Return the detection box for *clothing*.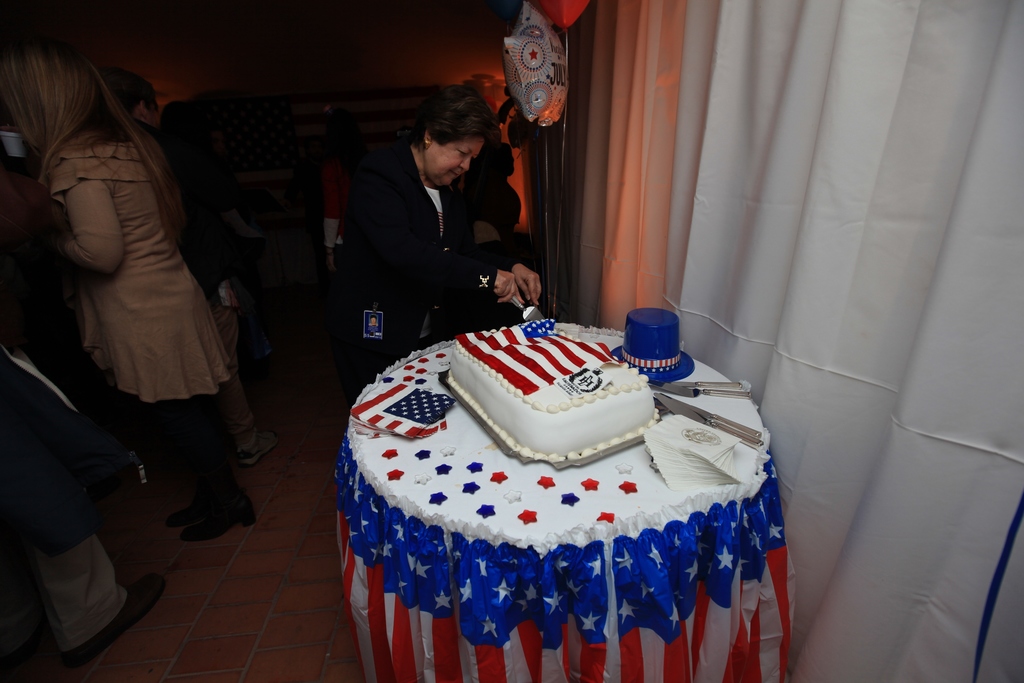
49,110,238,507.
